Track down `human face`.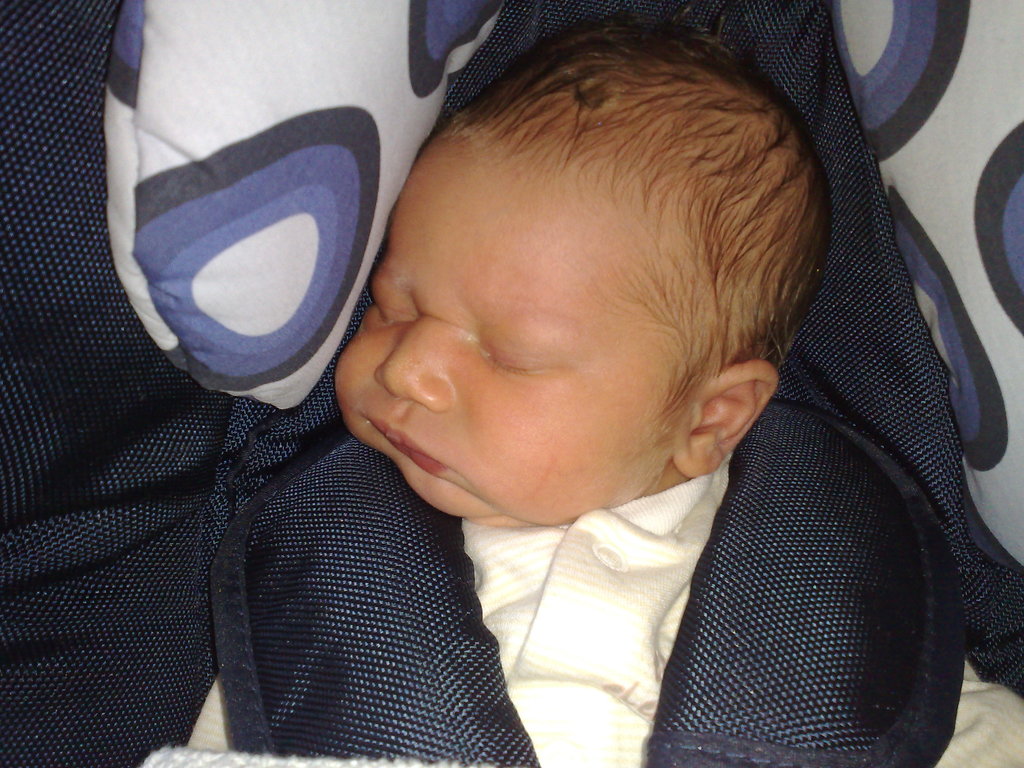
Tracked to (x1=322, y1=129, x2=774, y2=529).
